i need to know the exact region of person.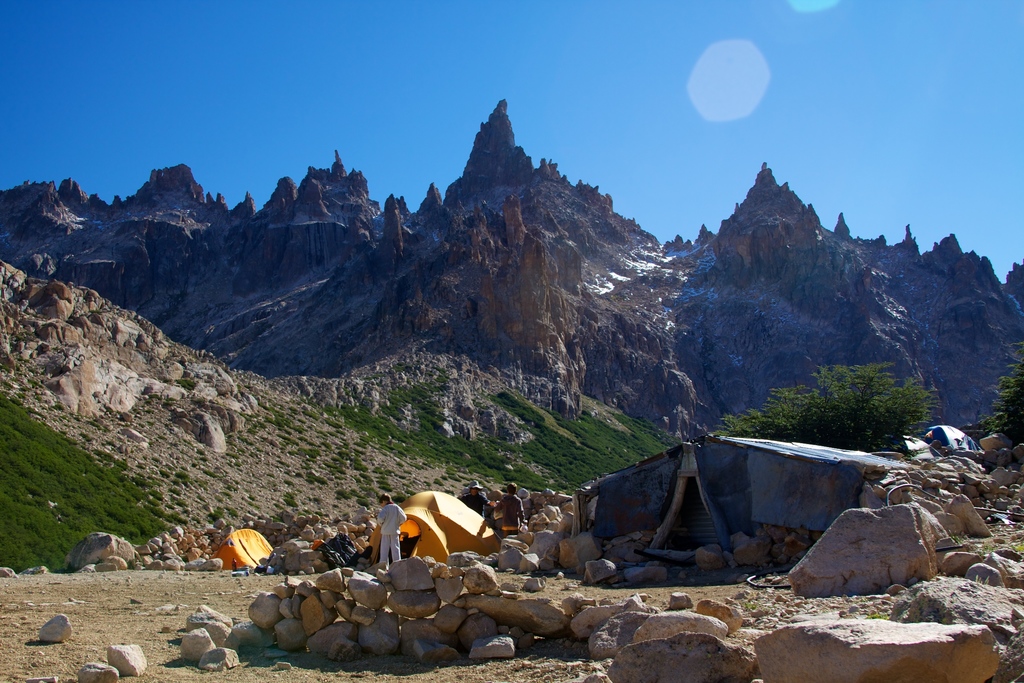
Region: (x1=371, y1=494, x2=409, y2=564).
